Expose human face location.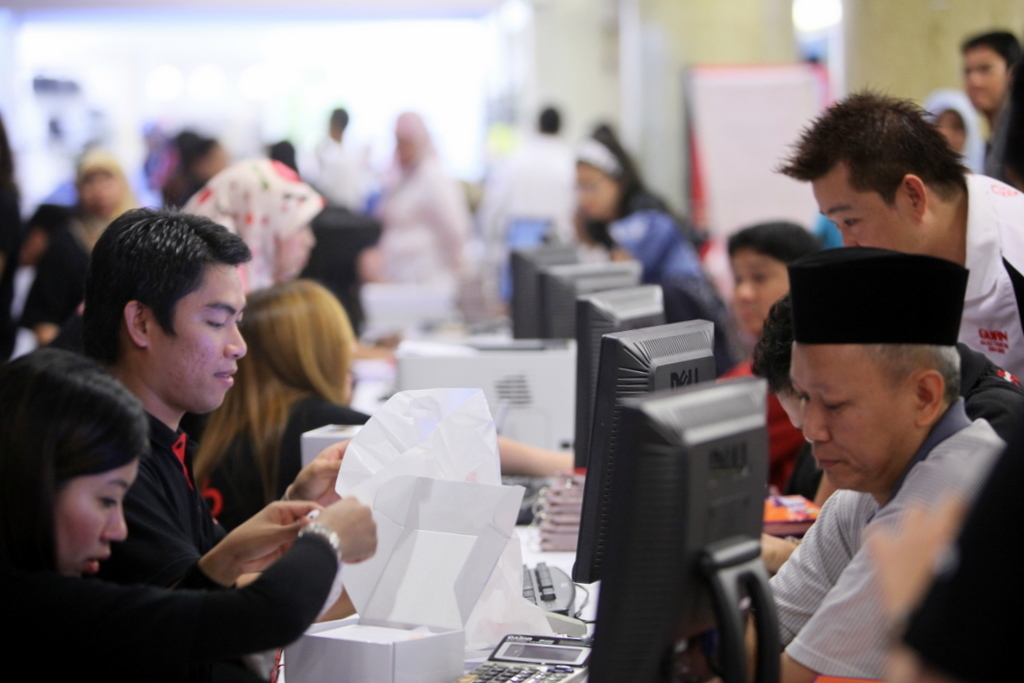
Exposed at detection(962, 45, 1008, 114).
